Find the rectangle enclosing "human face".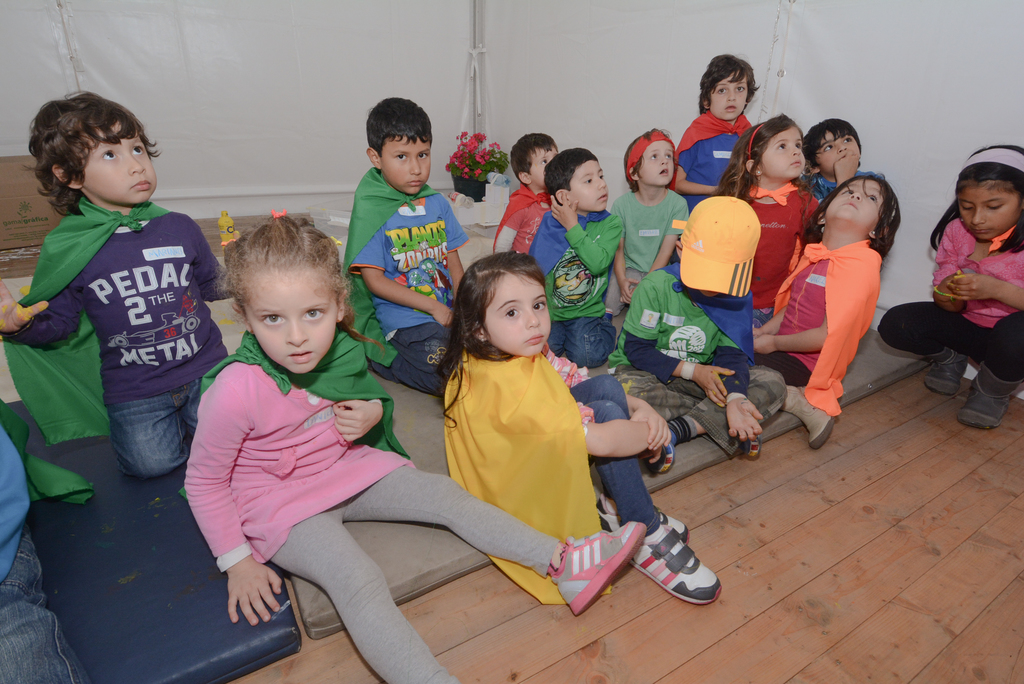
[84, 118, 156, 202].
